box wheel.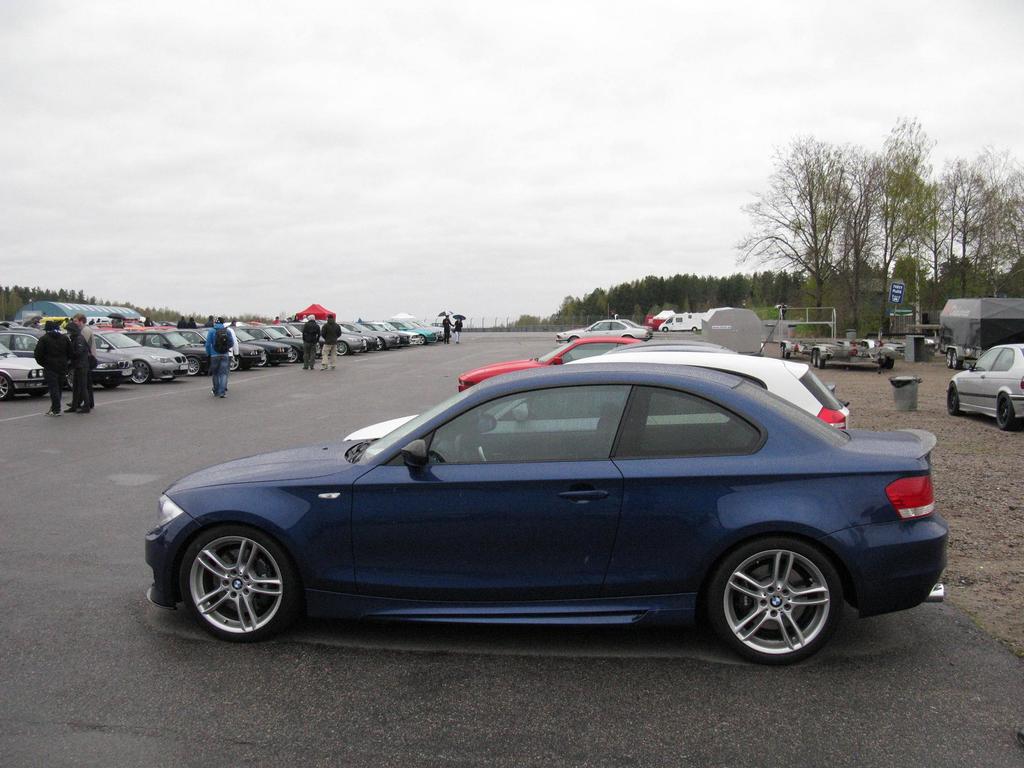
rect(418, 333, 428, 346).
